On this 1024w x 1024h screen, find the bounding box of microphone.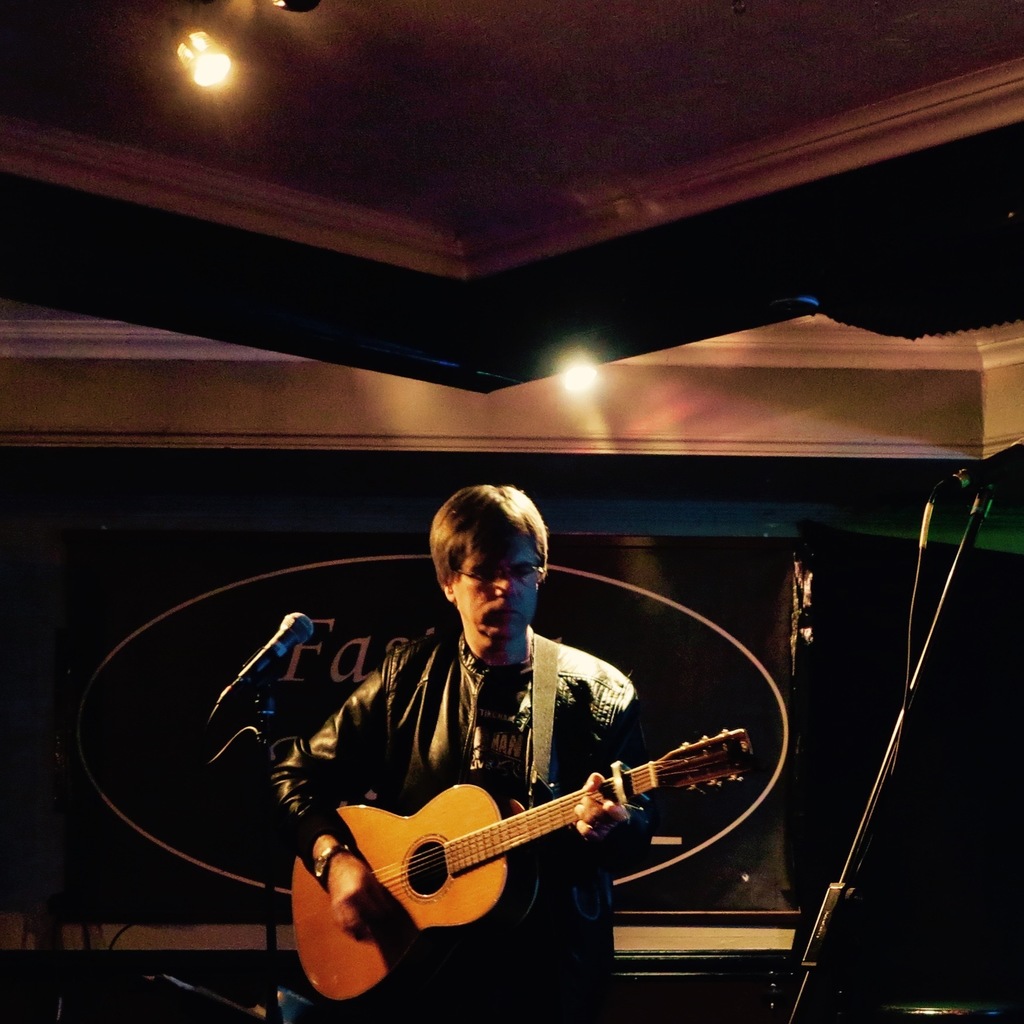
Bounding box: select_region(216, 606, 321, 726).
